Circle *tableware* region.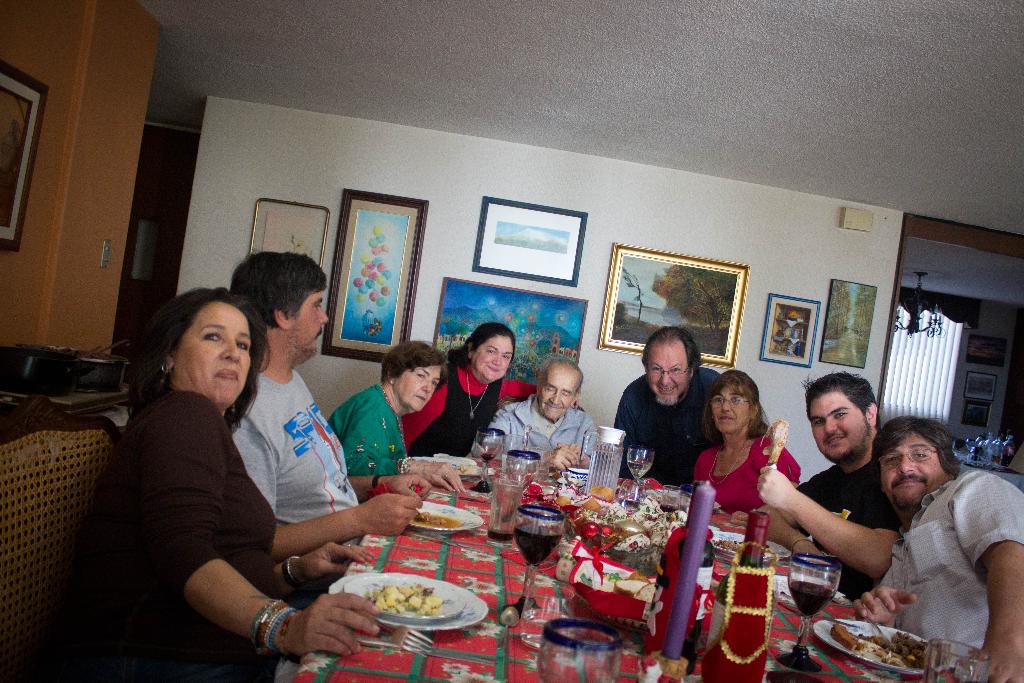
Region: rect(681, 484, 701, 513).
